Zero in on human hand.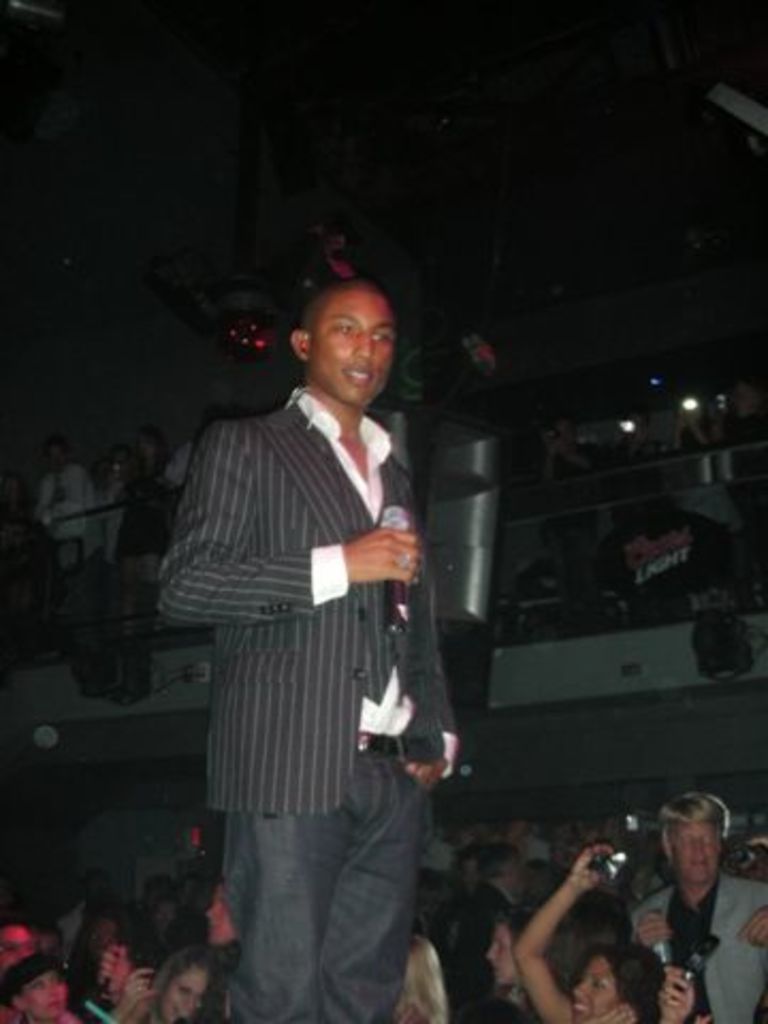
Zeroed in: {"x1": 122, "y1": 964, "x2": 160, "y2": 1013}.
